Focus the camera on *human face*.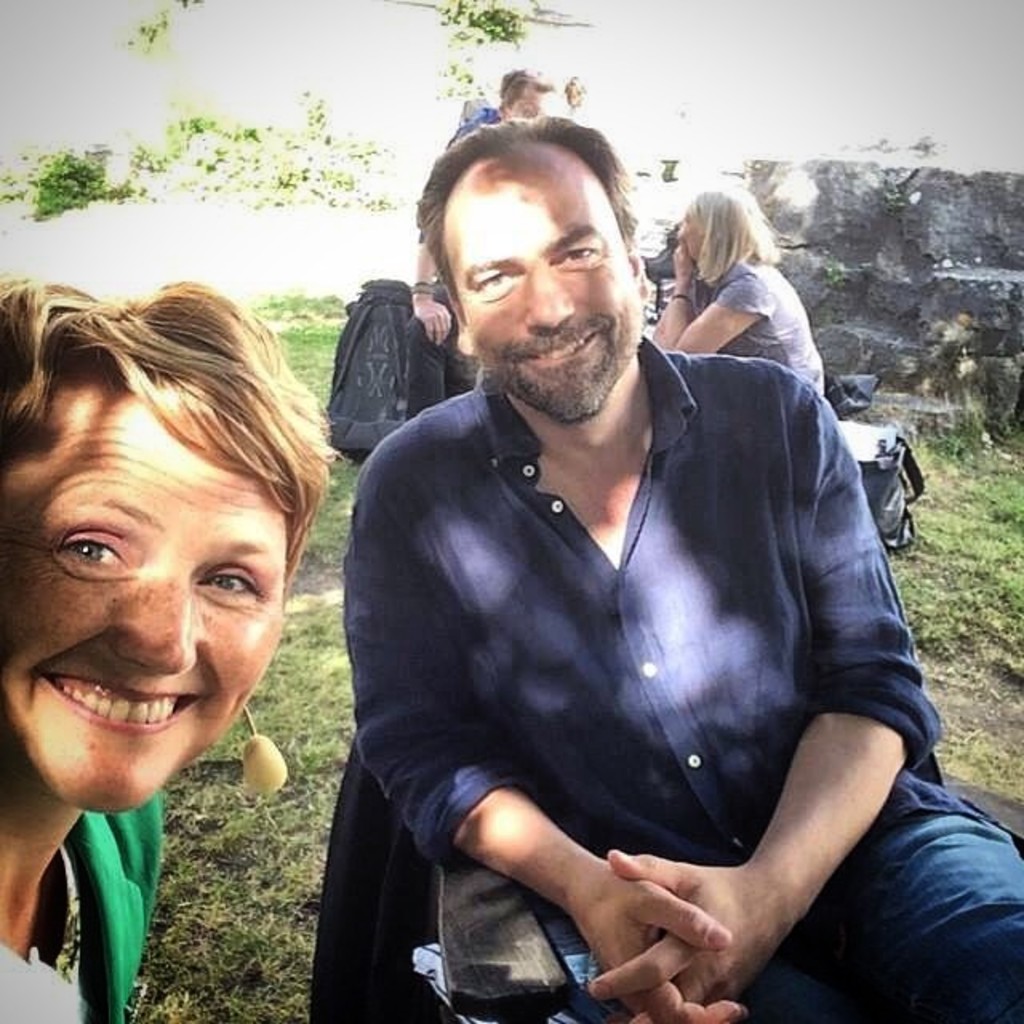
Focus region: 2/424/291/819.
